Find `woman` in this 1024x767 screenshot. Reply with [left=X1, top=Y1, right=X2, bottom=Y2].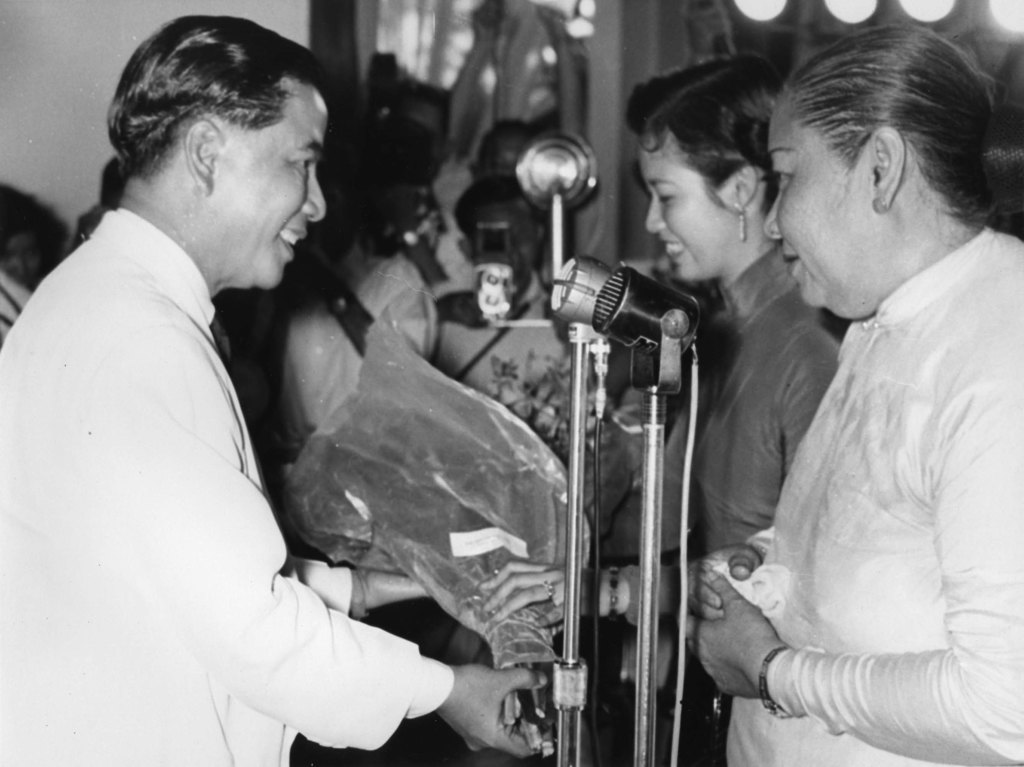
[left=266, top=110, right=441, bottom=494].
